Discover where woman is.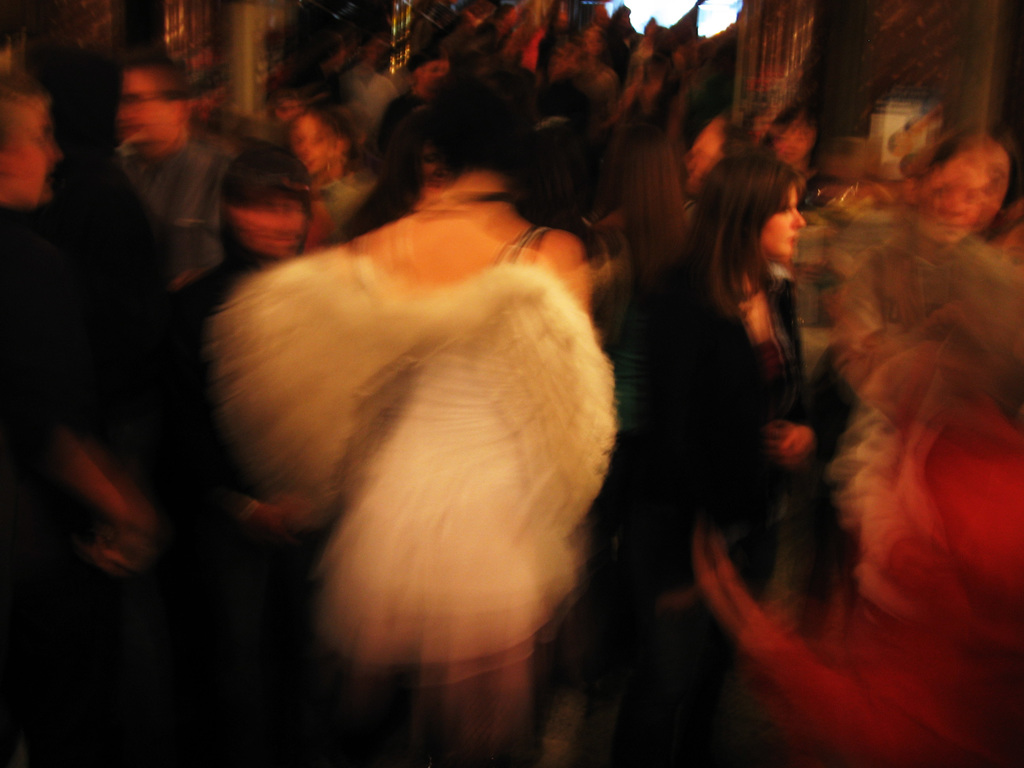
Discovered at 215:79:623:767.
